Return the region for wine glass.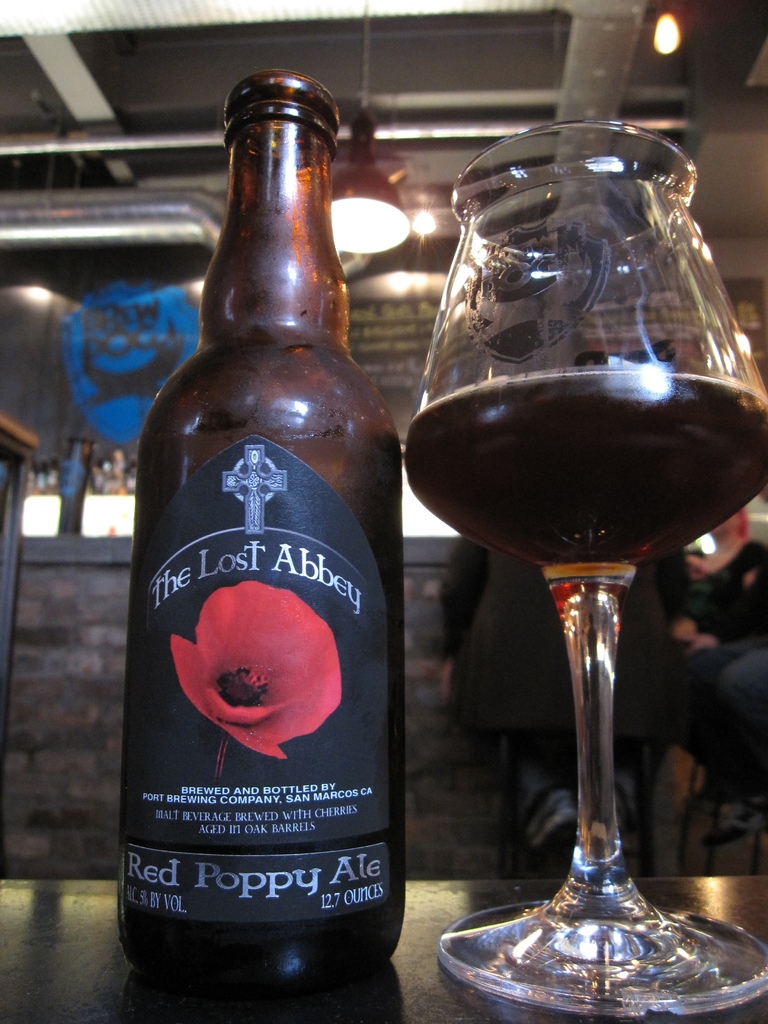
404,122,767,1016.
